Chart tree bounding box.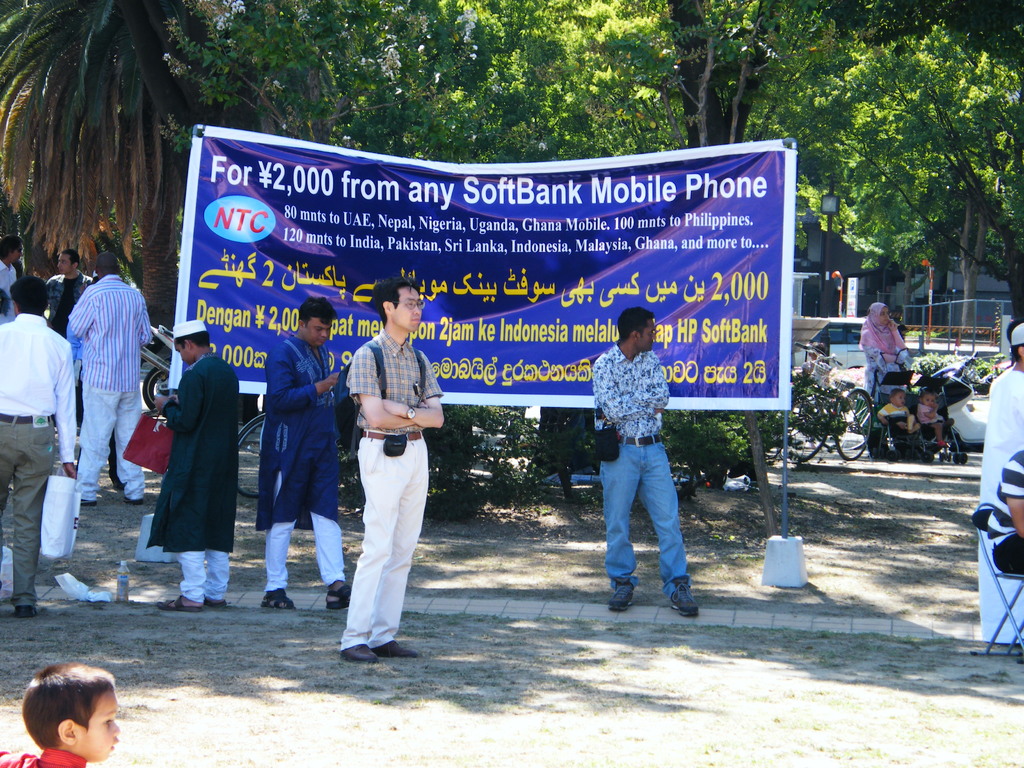
Charted: [0,0,260,325].
